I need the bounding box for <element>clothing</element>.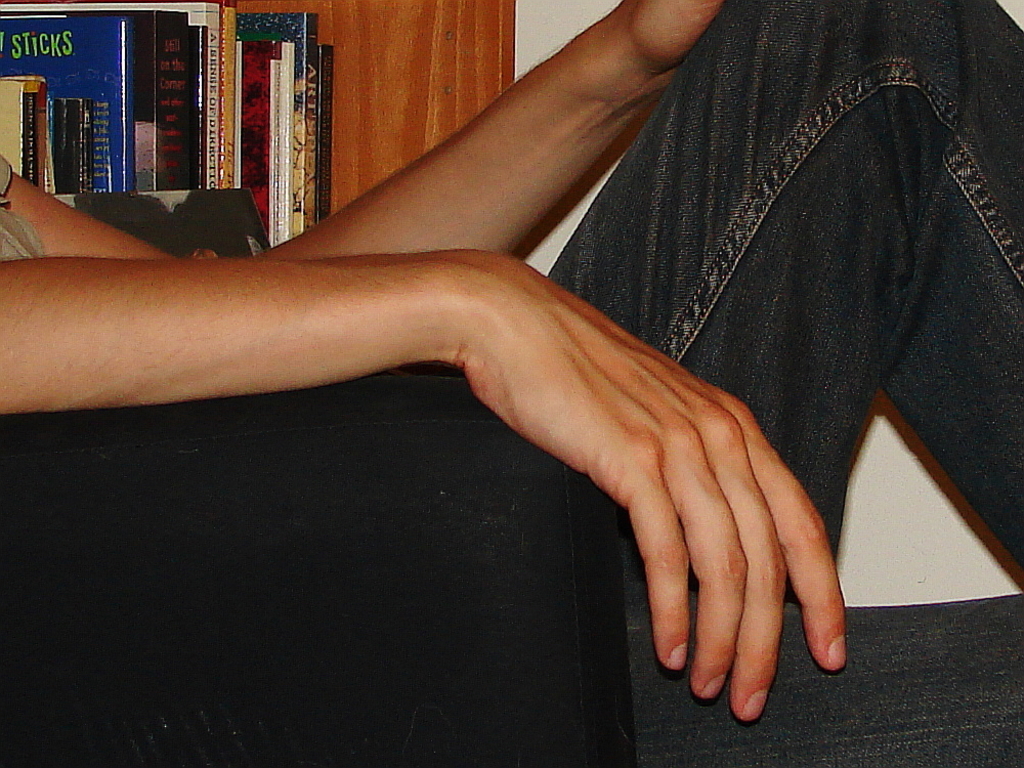
Here it is: [left=0, top=0, right=1023, bottom=767].
